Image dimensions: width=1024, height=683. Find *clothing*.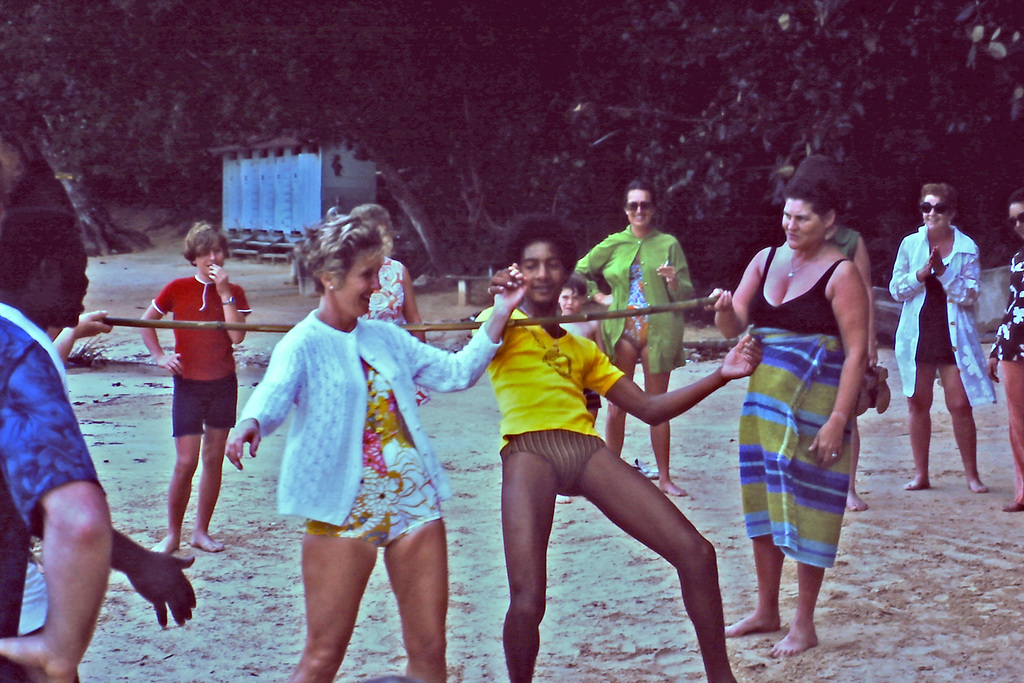
x1=986 y1=231 x2=1023 y2=368.
